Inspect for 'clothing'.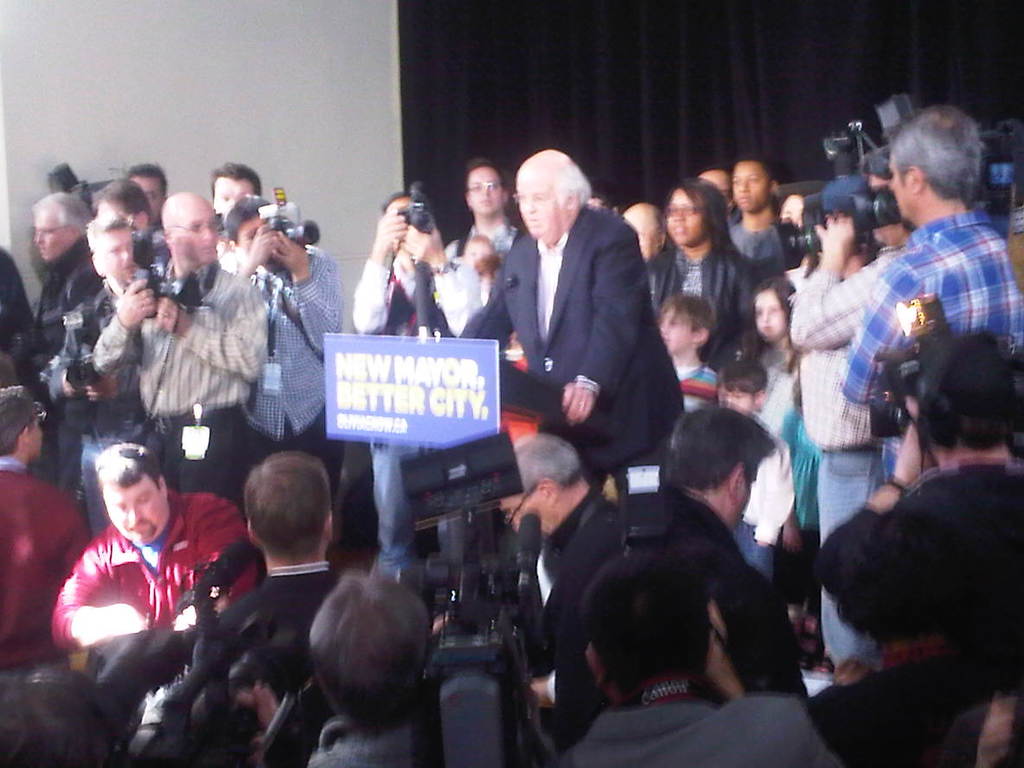
Inspection: box=[35, 504, 277, 764].
